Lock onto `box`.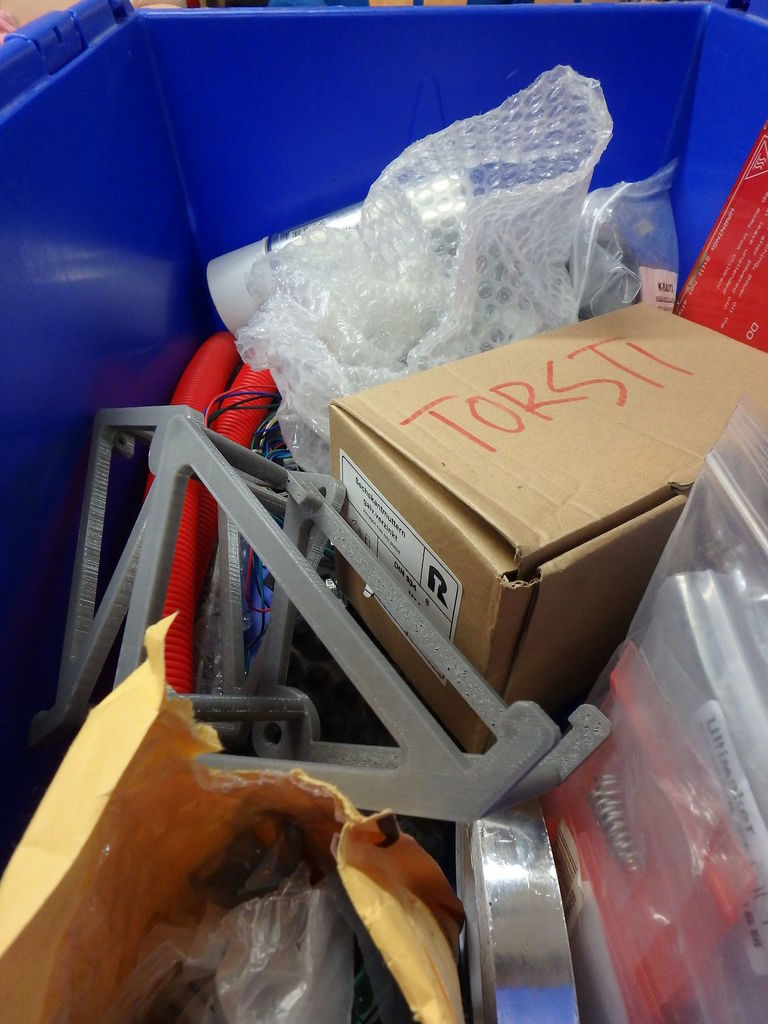
Locked: left=347, top=308, right=714, bottom=712.
